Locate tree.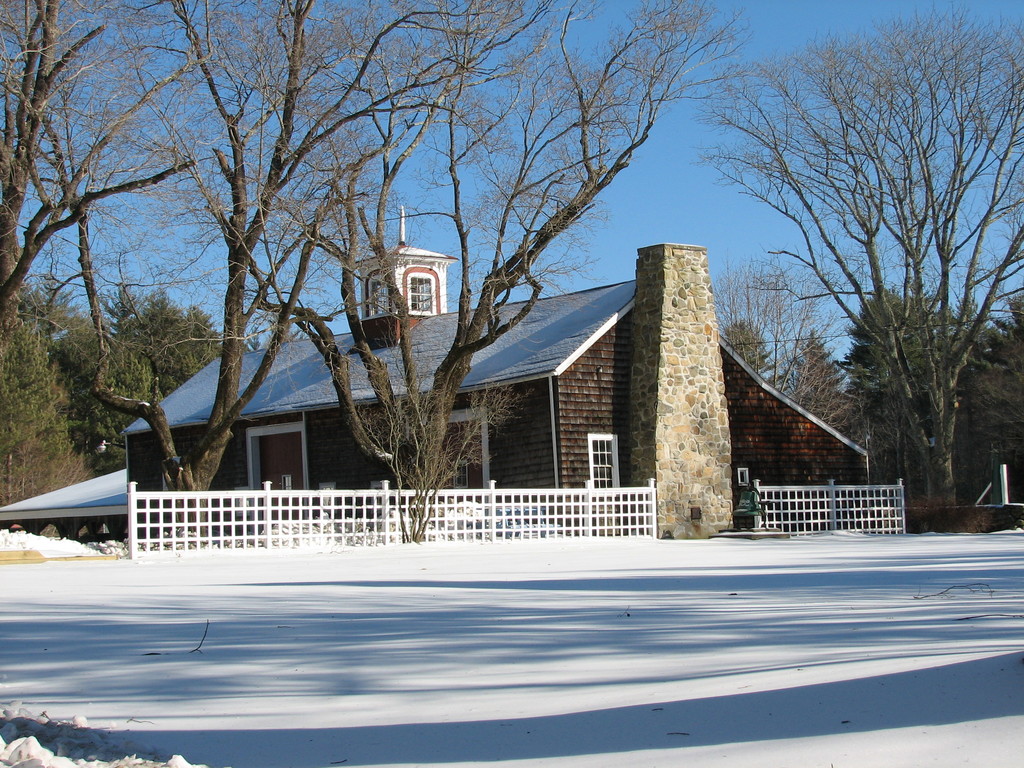
Bounding box: box=[705, 250, 828, 399].
